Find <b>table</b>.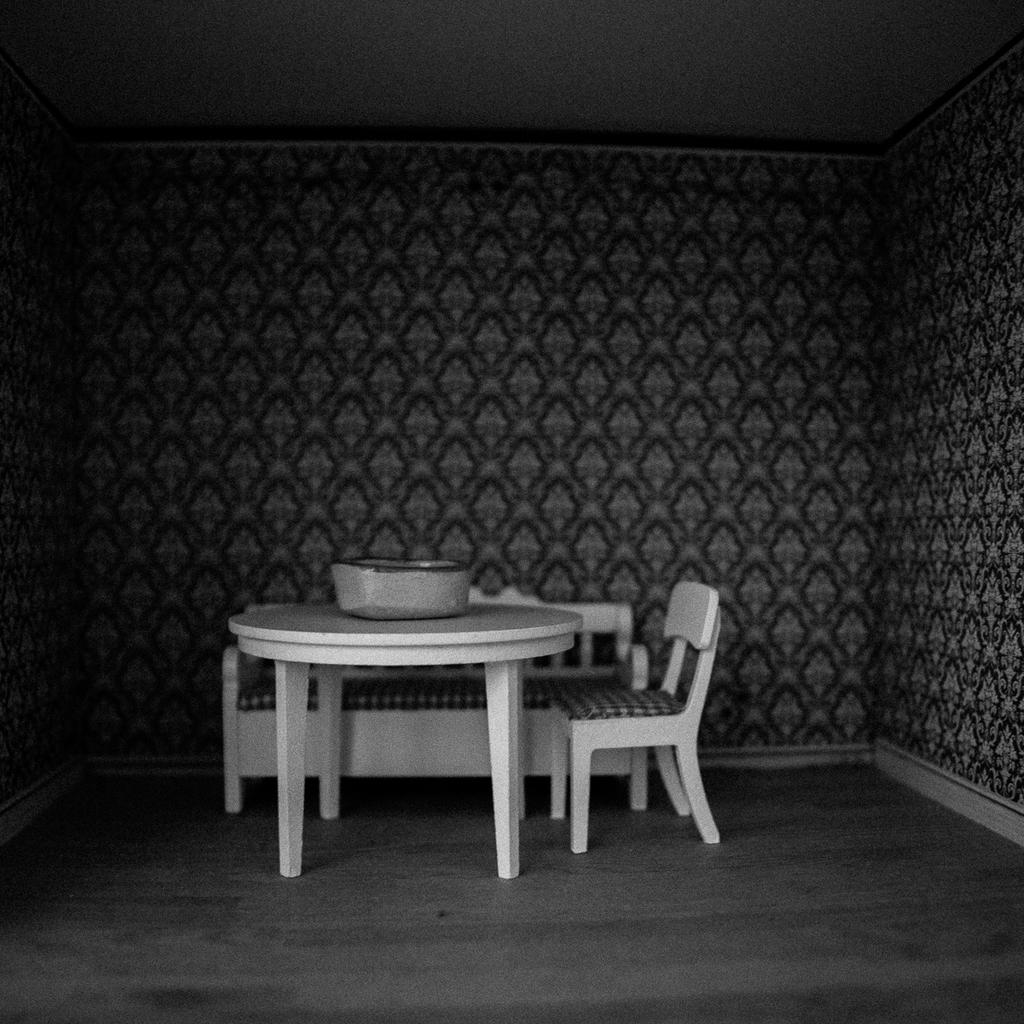
{"left": 220, "top": 586, "right": 592, "bottom": 875}.
